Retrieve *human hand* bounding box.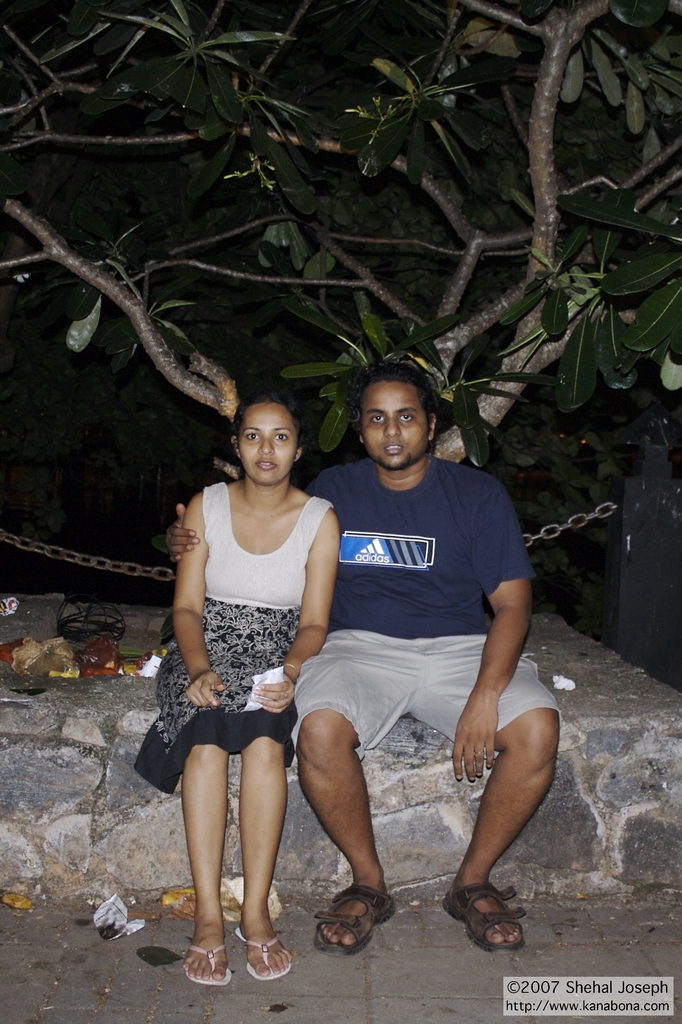
Bounding box: box(180, 671, 231, 710).
